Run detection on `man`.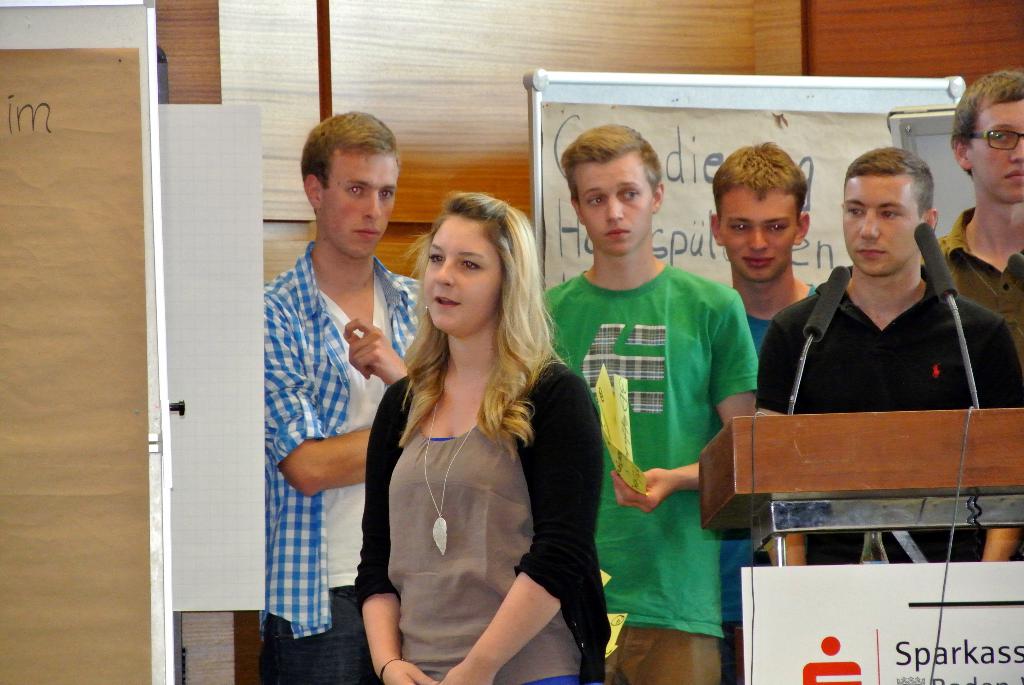
Result: left=922, top=66, right=1023, bottom=371.
